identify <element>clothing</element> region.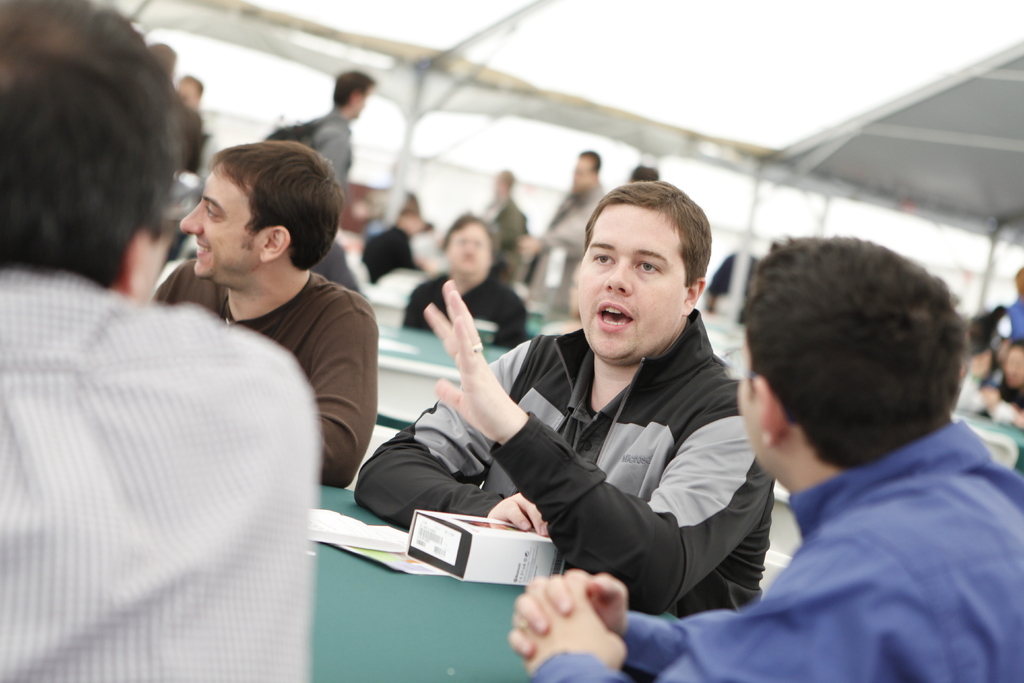
Region: rect(3, 199, 364, 662).
